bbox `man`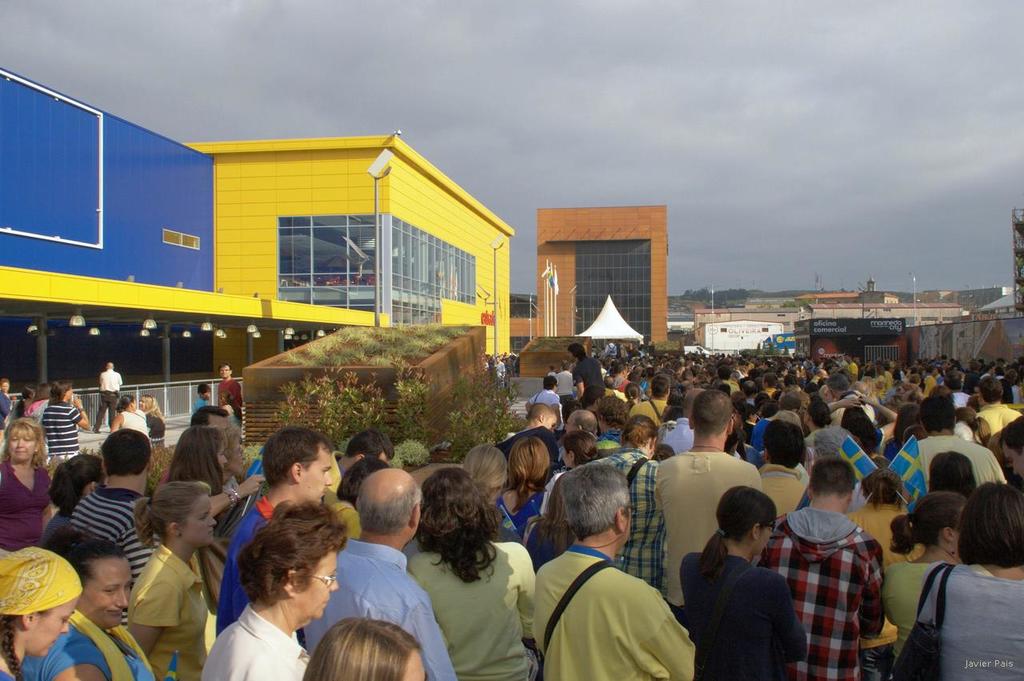
[left=646, top=387, right=763, bottom=631]
